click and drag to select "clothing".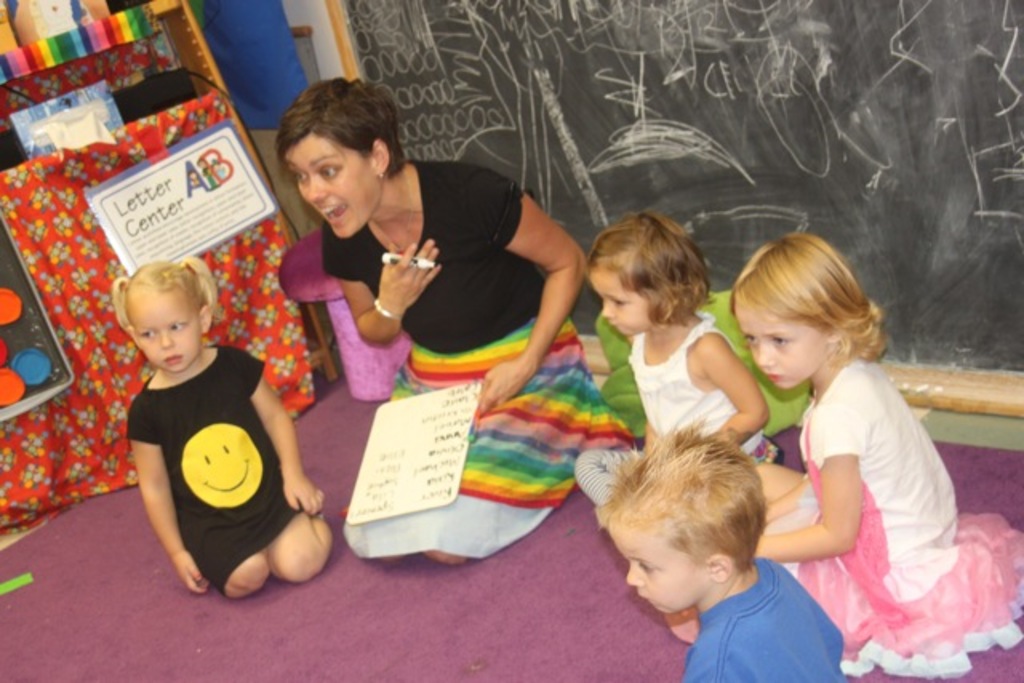
Selection: crop(683, 545, 845, 681).
